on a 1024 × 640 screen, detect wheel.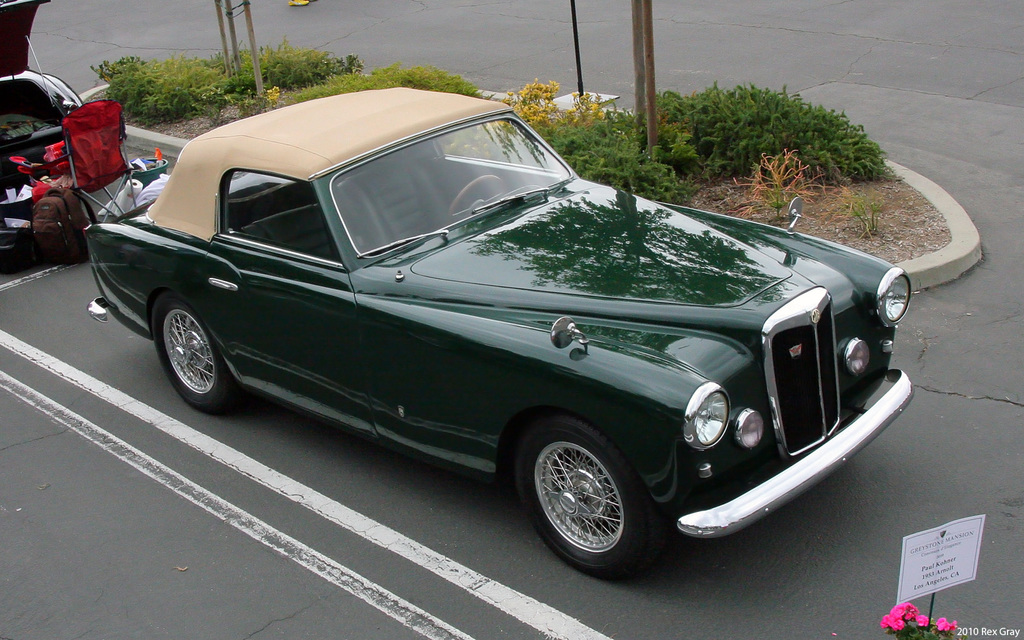
510:409:661:582.
